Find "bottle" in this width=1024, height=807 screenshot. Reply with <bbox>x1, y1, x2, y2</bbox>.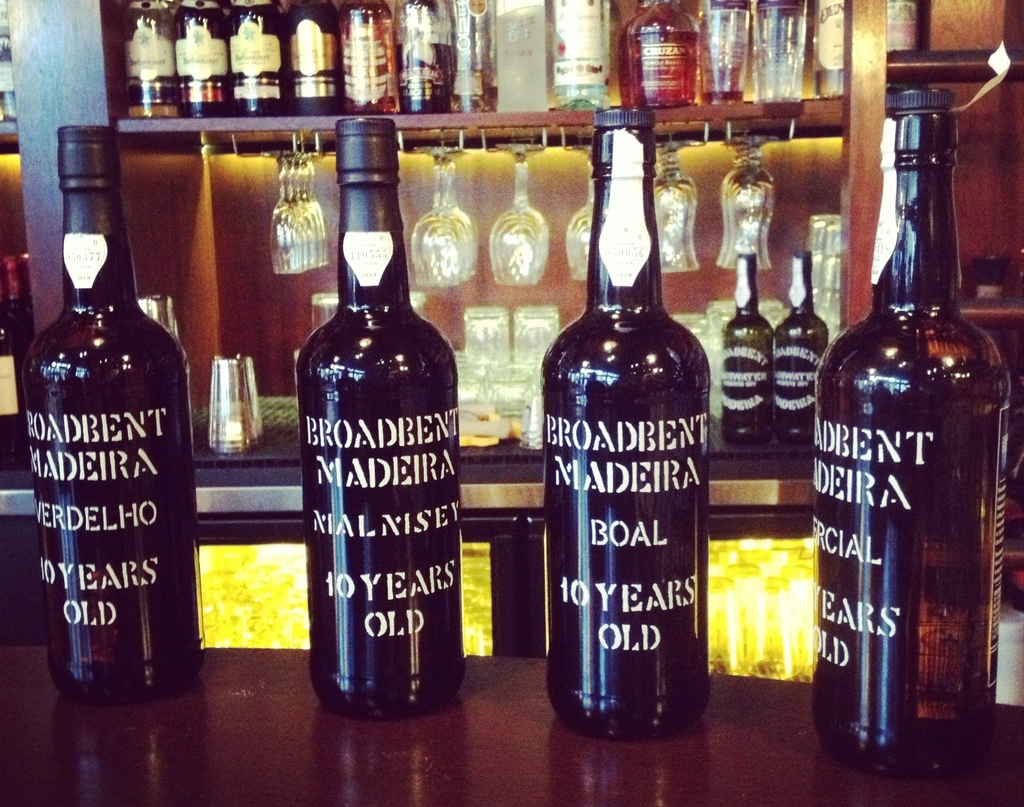
<bbox>769, 252, 824, 441</bbox>.
